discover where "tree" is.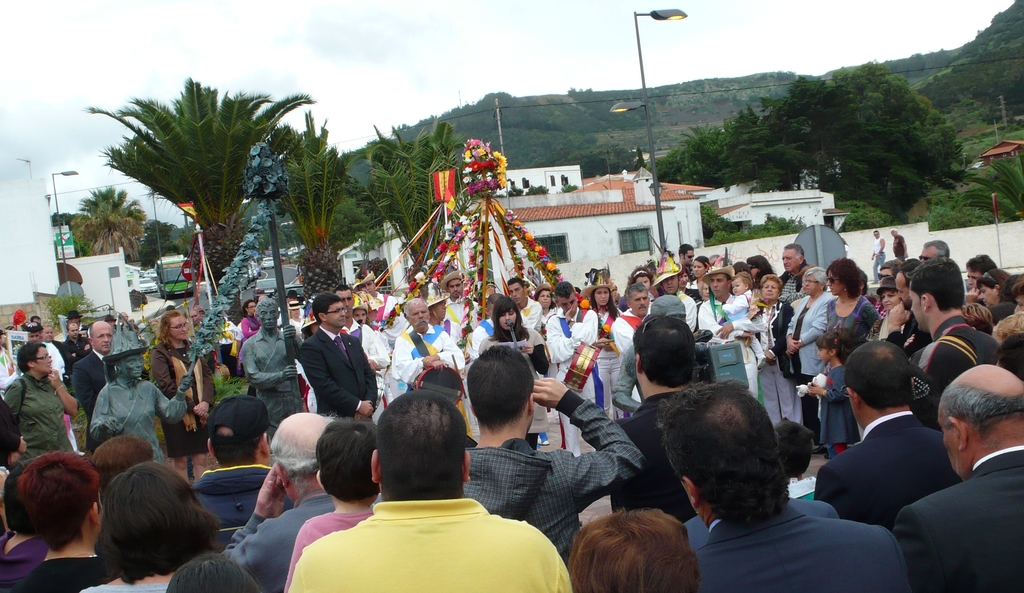
Discovered at <bbox>343, 127, 473, 297</bbox>.
